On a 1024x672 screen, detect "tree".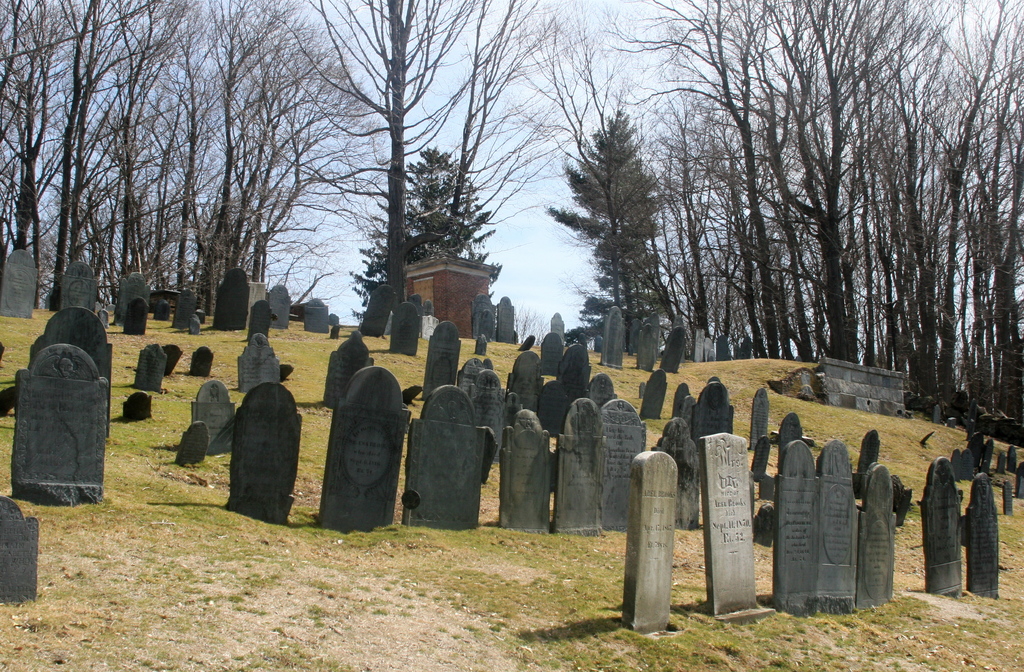
select_region(548, 102, 666, 335).
